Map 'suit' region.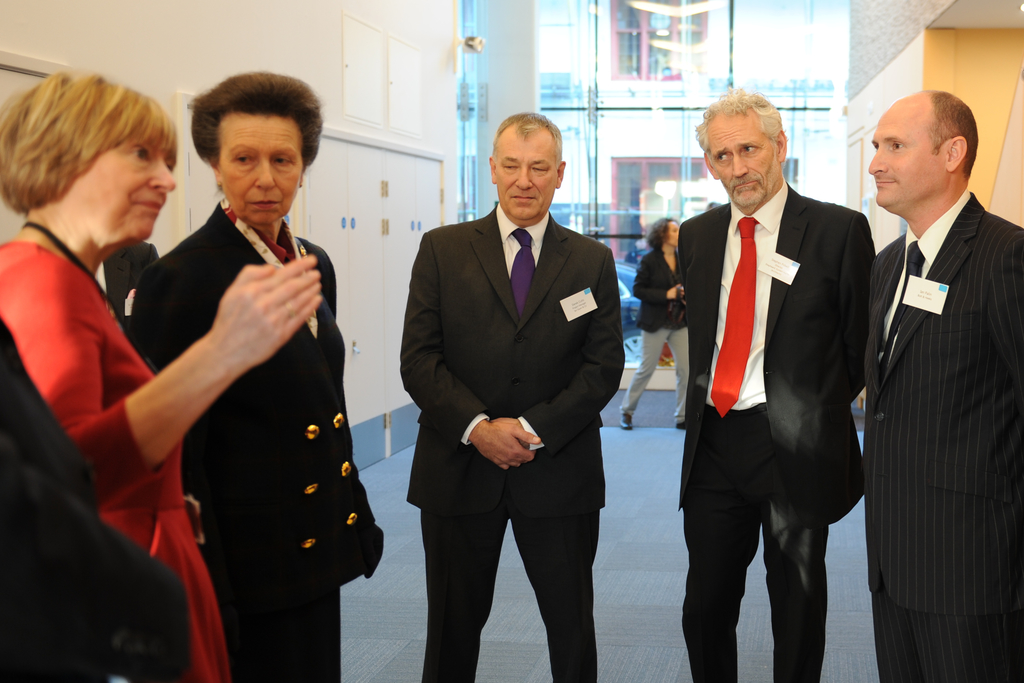
Mapped to [400, 120, 637, 682].
